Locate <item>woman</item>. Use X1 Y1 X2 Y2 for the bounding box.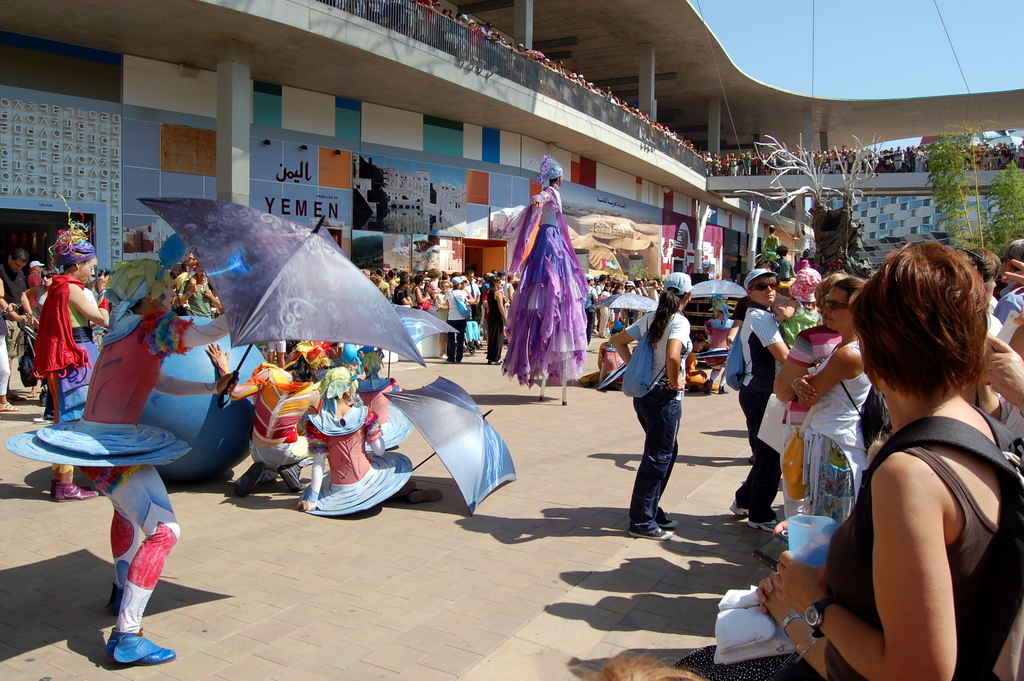
30 190 115 504.
